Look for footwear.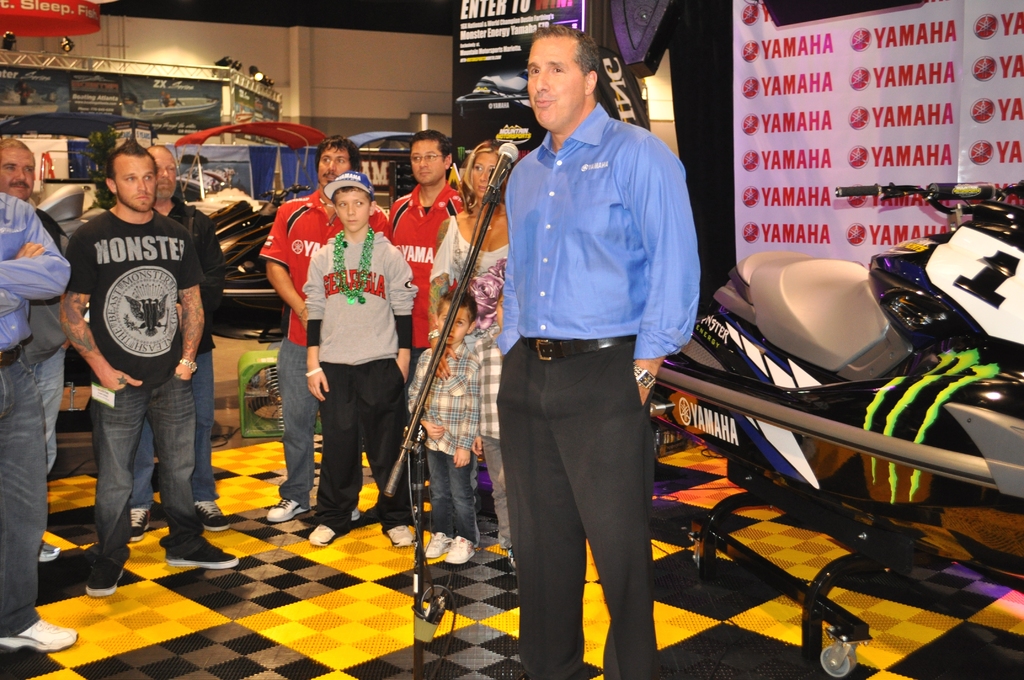
Found: detection(130, 509, 151, 545).
